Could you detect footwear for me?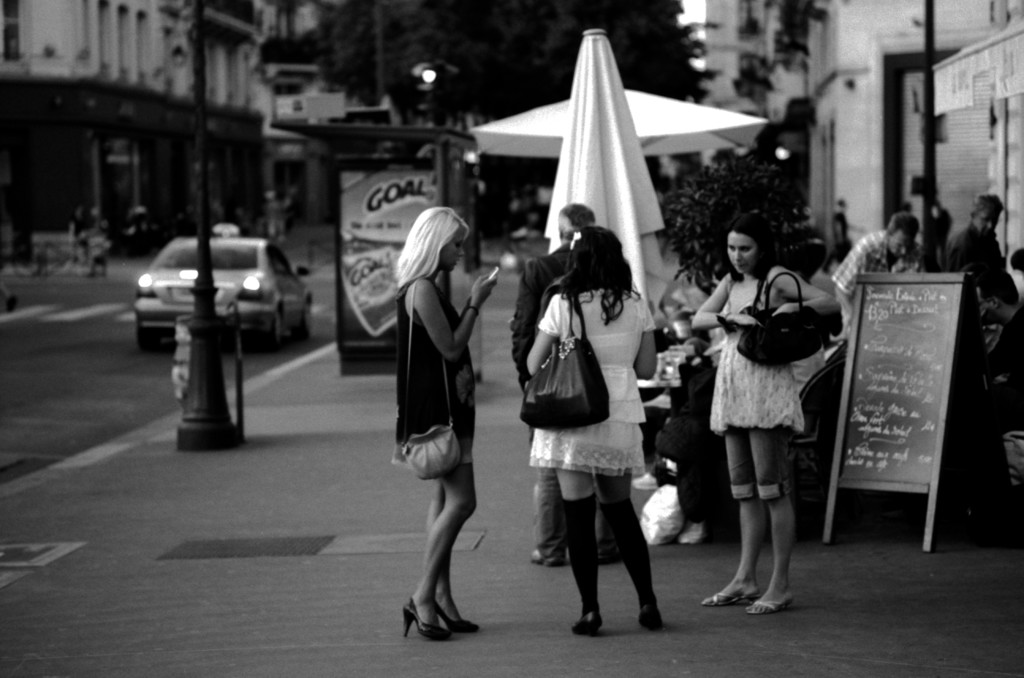
Detection result: x1=404 y1=595 x2=449 y2=640.
